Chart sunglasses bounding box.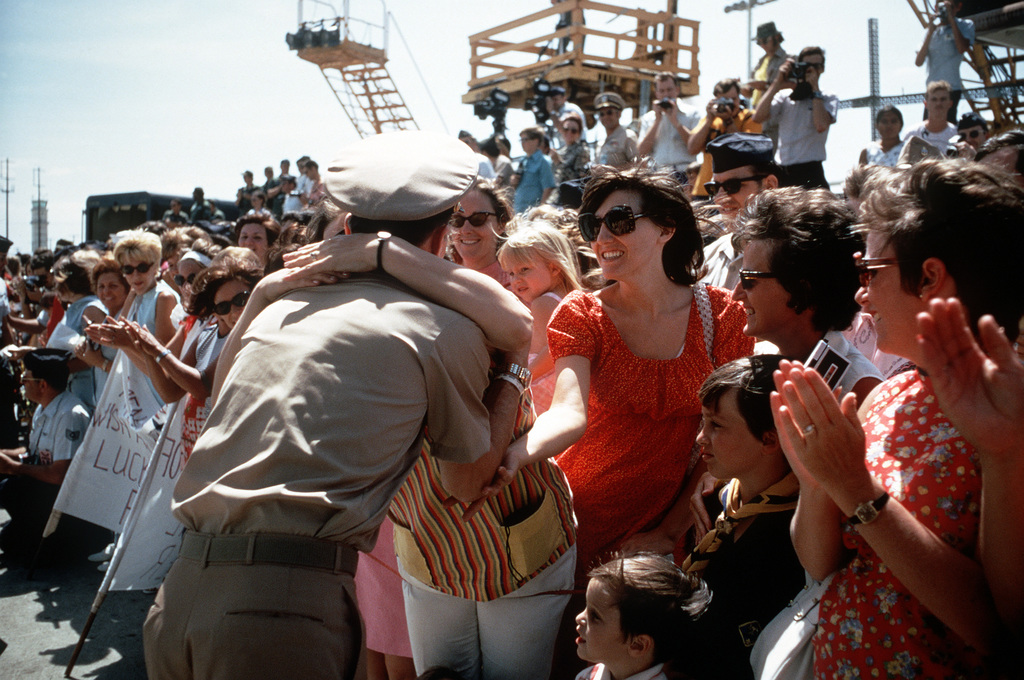
Charted: box=[963, 128, 985, 144].
